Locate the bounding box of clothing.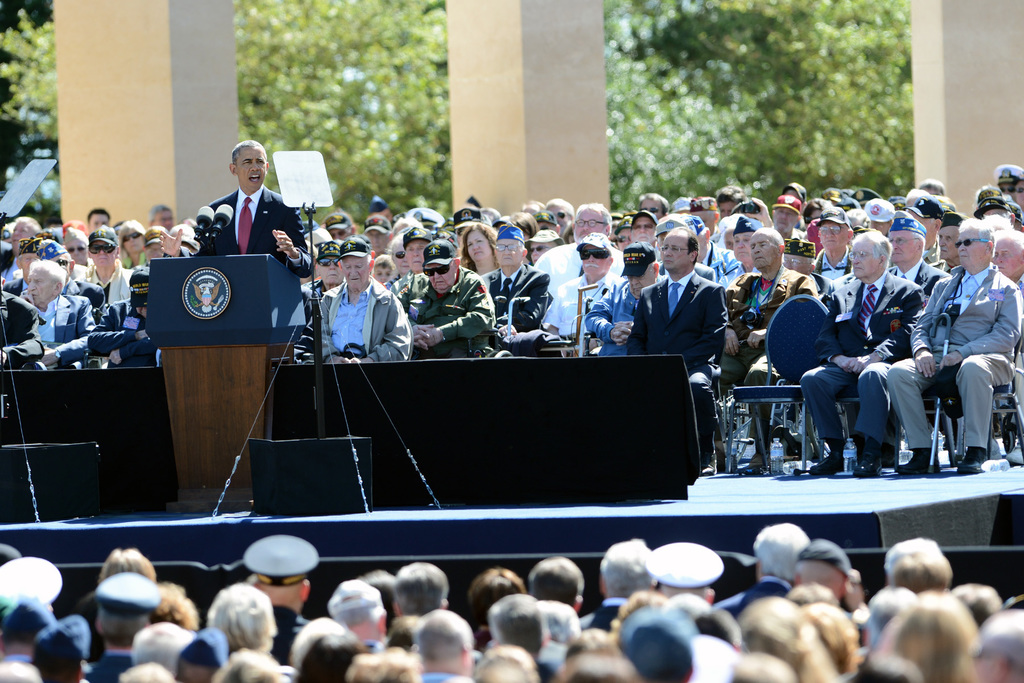
Bounding box: 799/268/925/443.
